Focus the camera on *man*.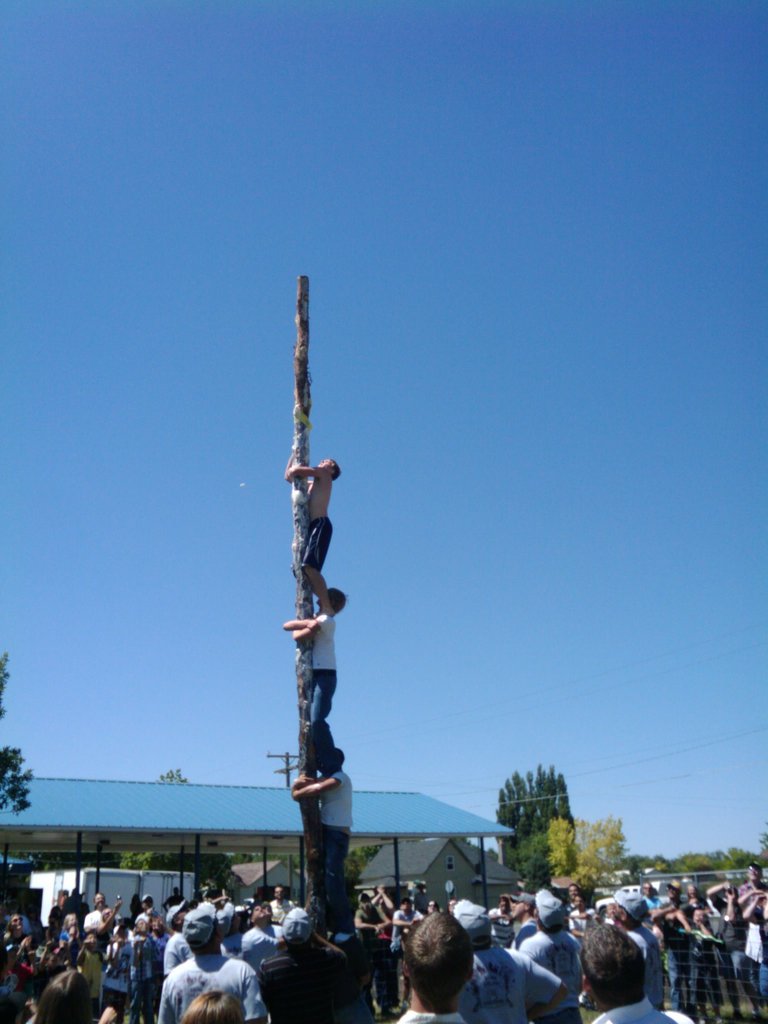
Focus region: <bbox>92, 895, 118, 915</bbox>.
